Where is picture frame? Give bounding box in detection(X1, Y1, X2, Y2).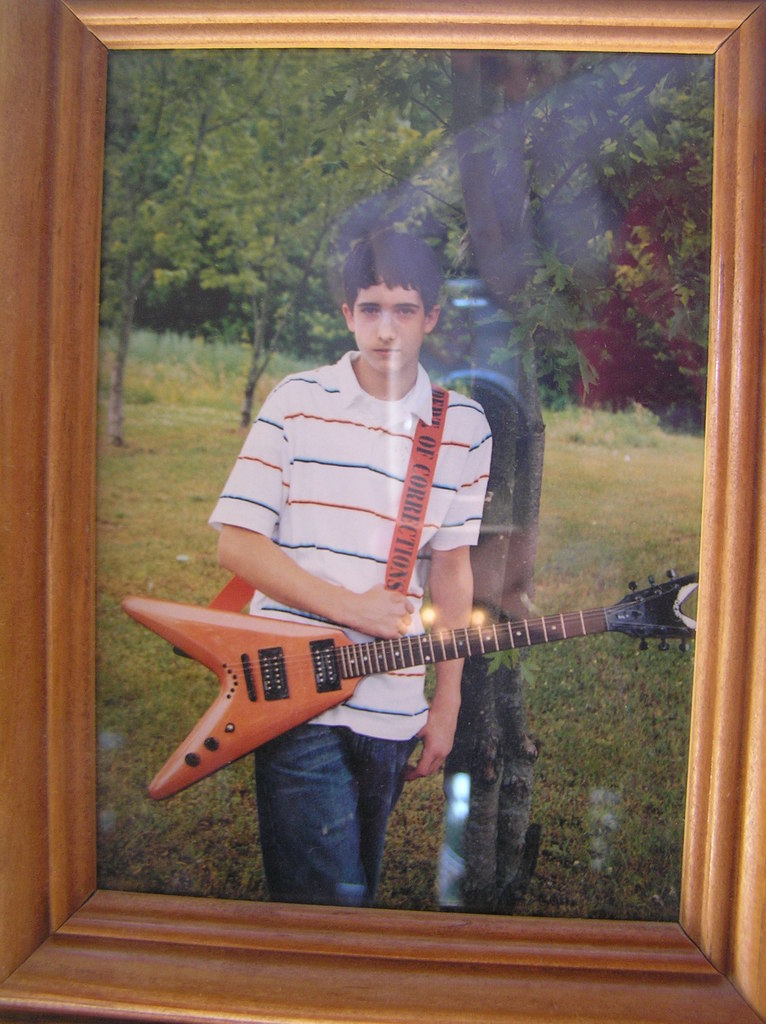
detection(0, 0, 765, 1023).
